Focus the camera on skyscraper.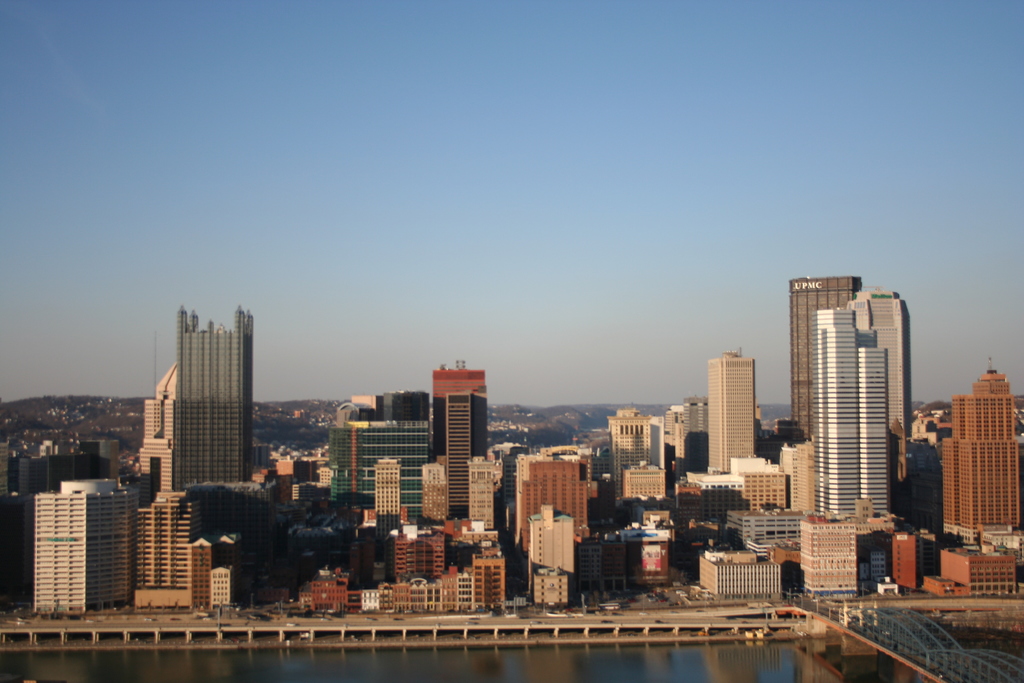
Focus region: l=663, t=399, r=704, b=480.
